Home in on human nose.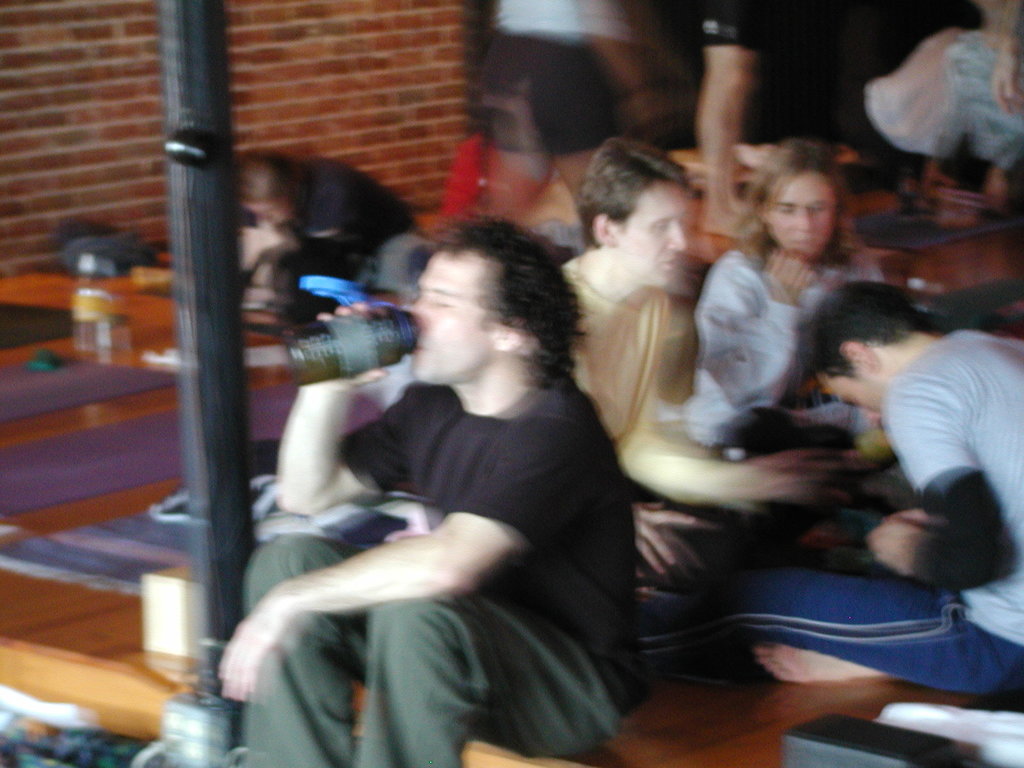
Homed in at bbox=[796, 210, 816, 232].
